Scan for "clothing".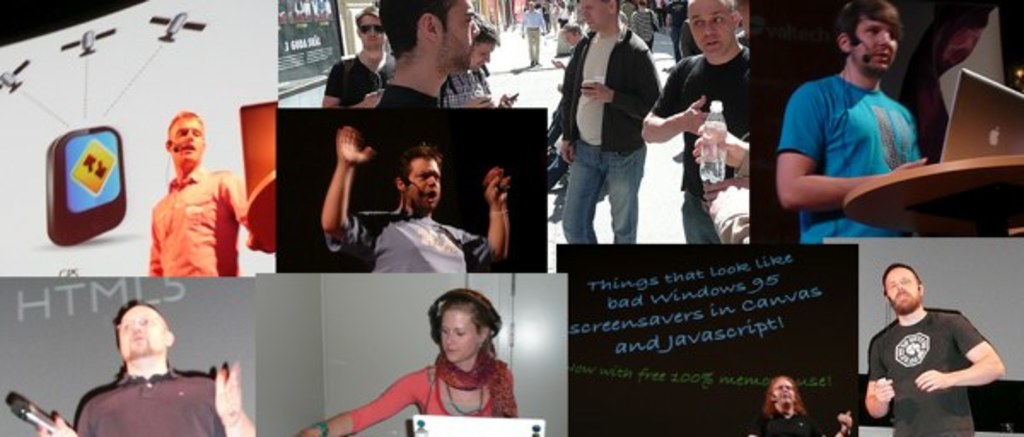
Scan result: Rect(326, 196, 529, 288).
